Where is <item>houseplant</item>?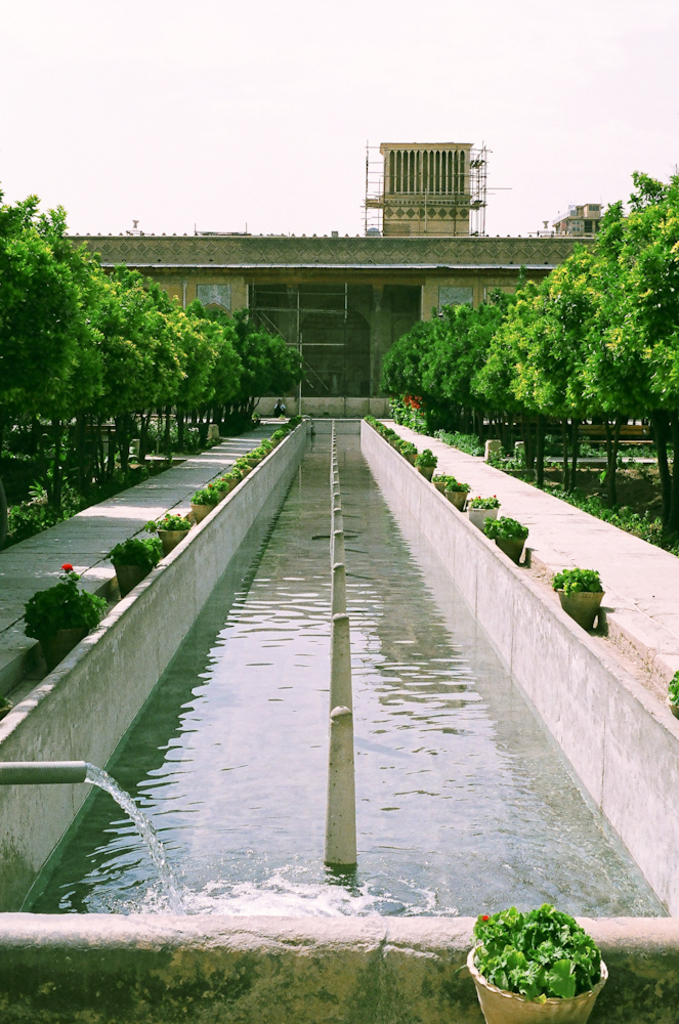
left=417, top=455, right=438, bottom=483.
